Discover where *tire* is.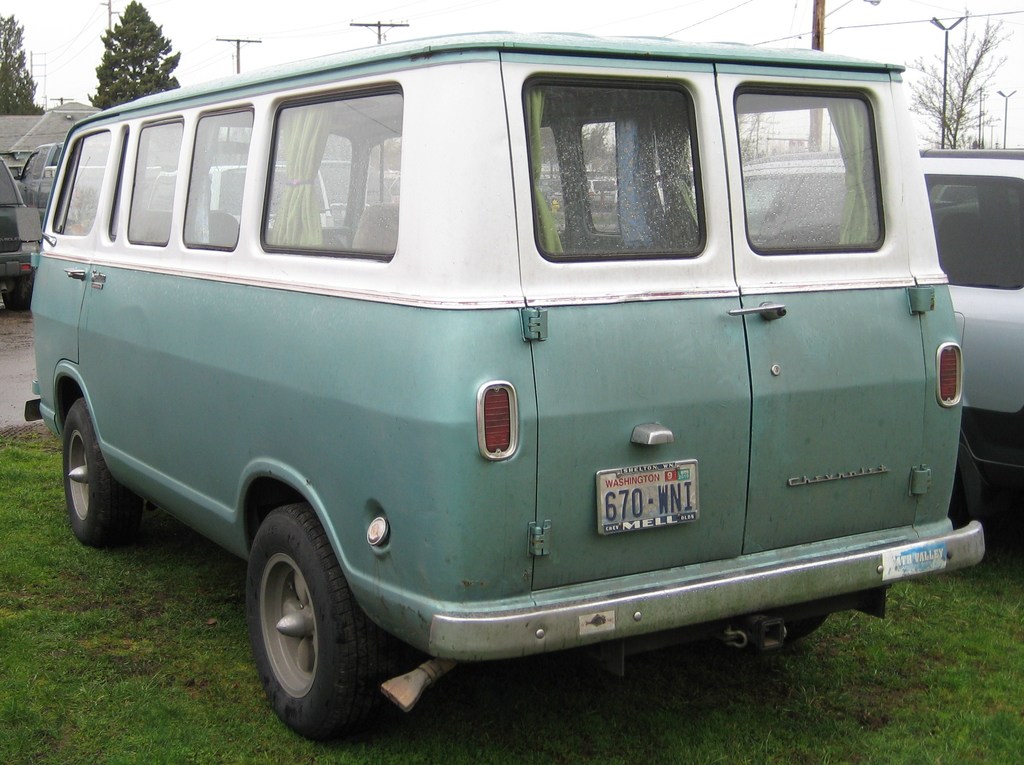
Discovered at box(3, 269, 37, 310).
